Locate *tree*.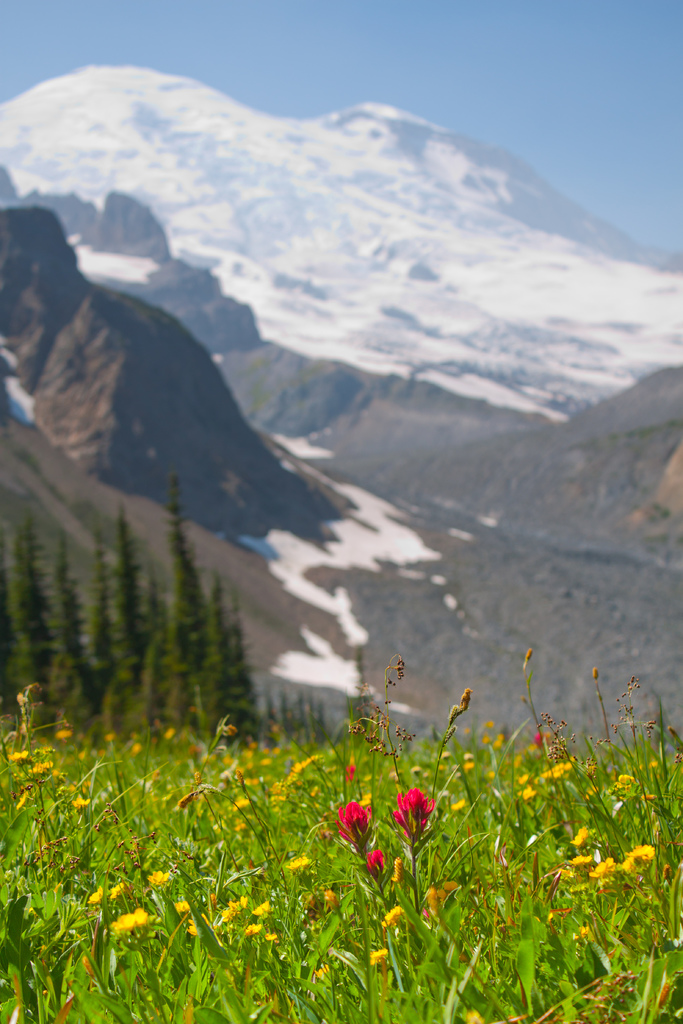
Bounding box: [212,595,276,740].
